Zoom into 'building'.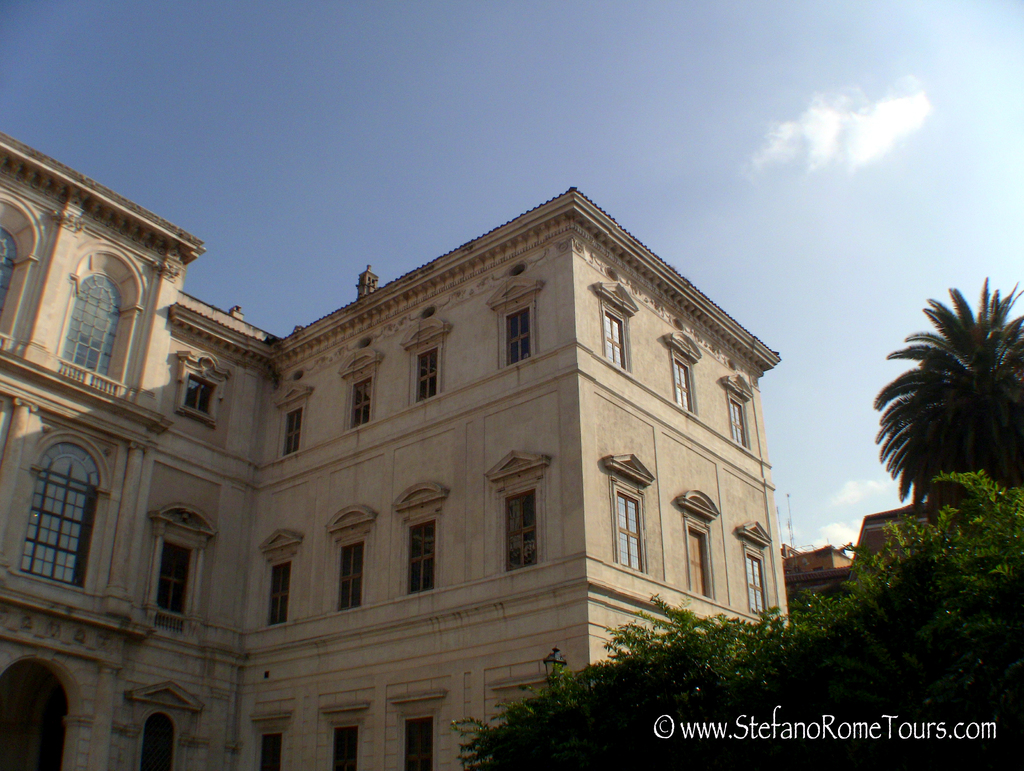
Zoom target: 1:129:783:770.
